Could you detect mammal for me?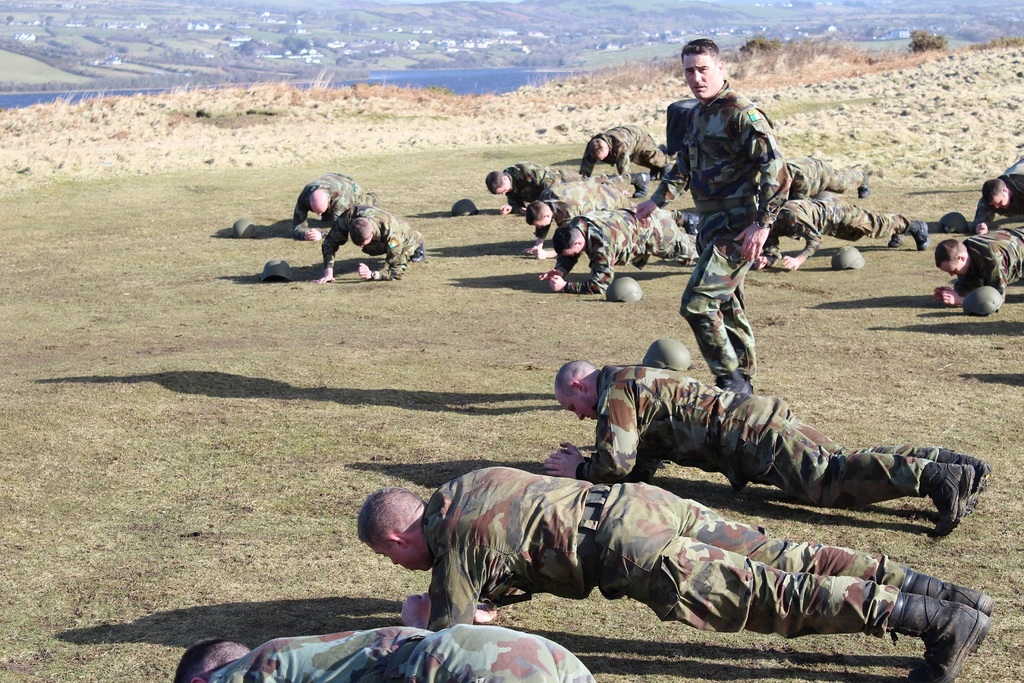
Detection result: (314,201,425,280).
